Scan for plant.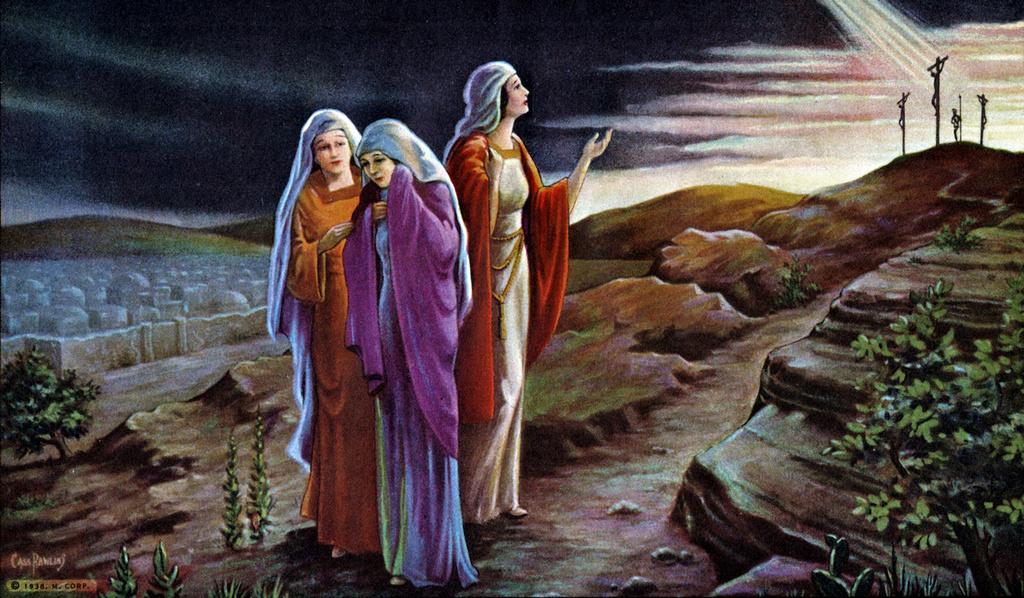
Scan result: region(222, 426, 242, 542).
